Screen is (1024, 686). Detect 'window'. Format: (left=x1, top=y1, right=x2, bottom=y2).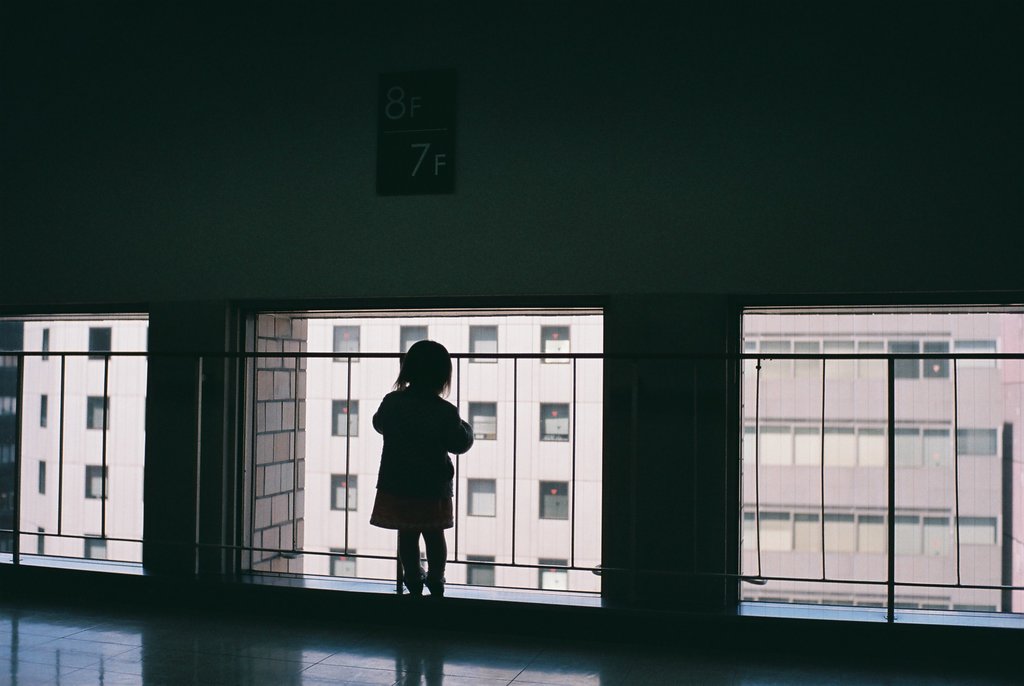
(left=955, top=518, right=996, bottom=547).
